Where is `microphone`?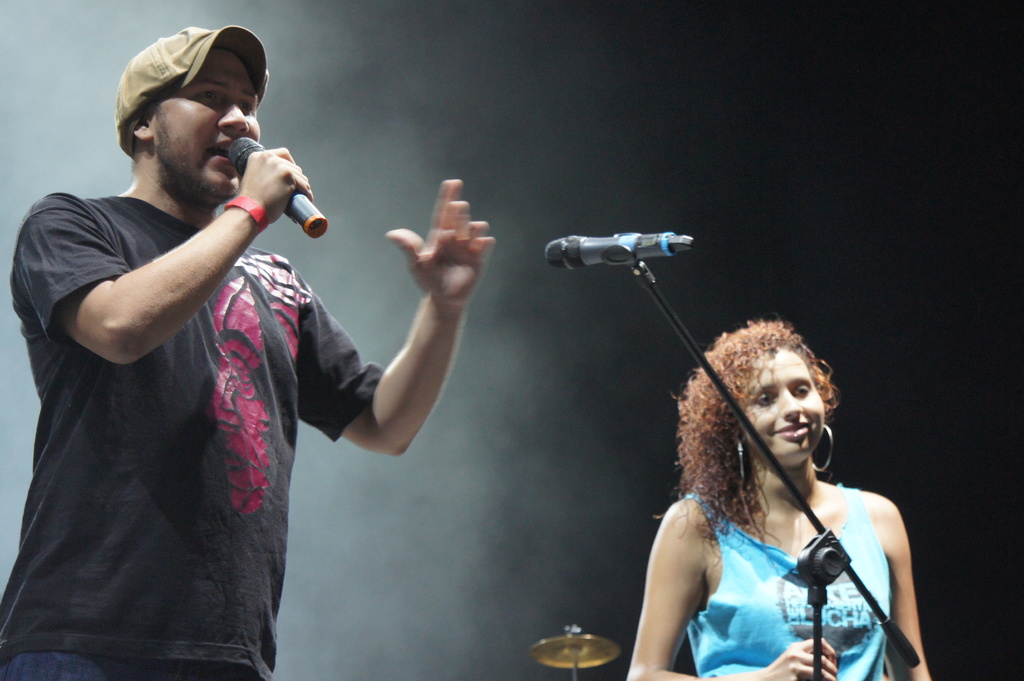
220,134,342,246.
